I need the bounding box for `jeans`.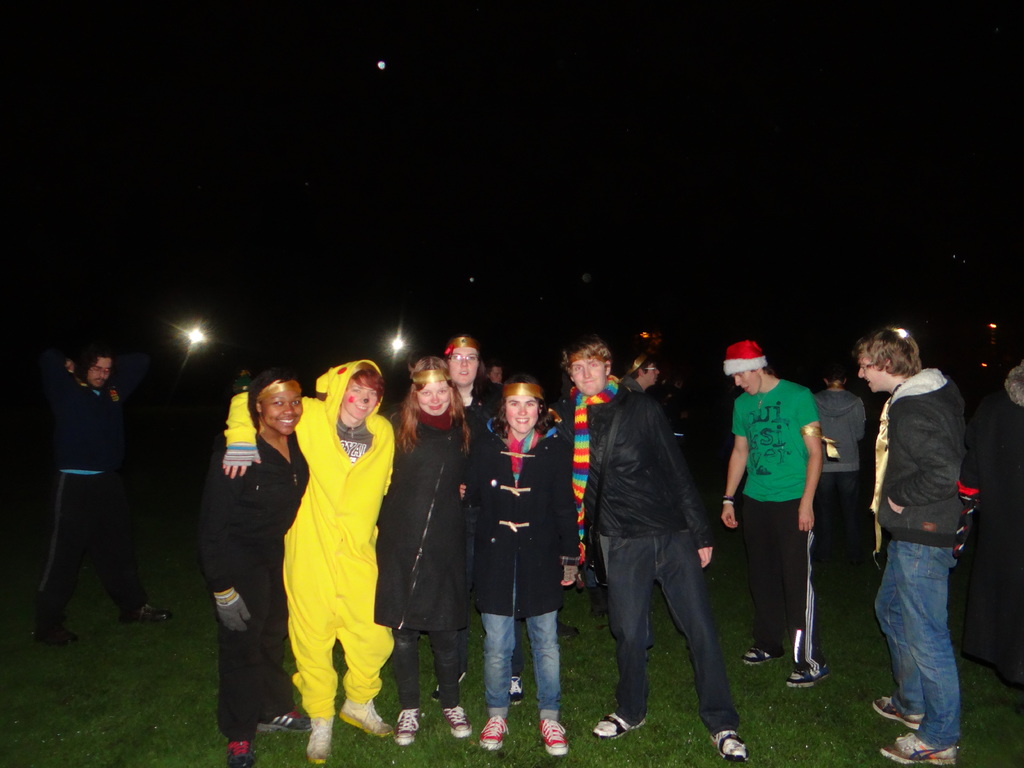
Here it is: (477,612,564,719).
